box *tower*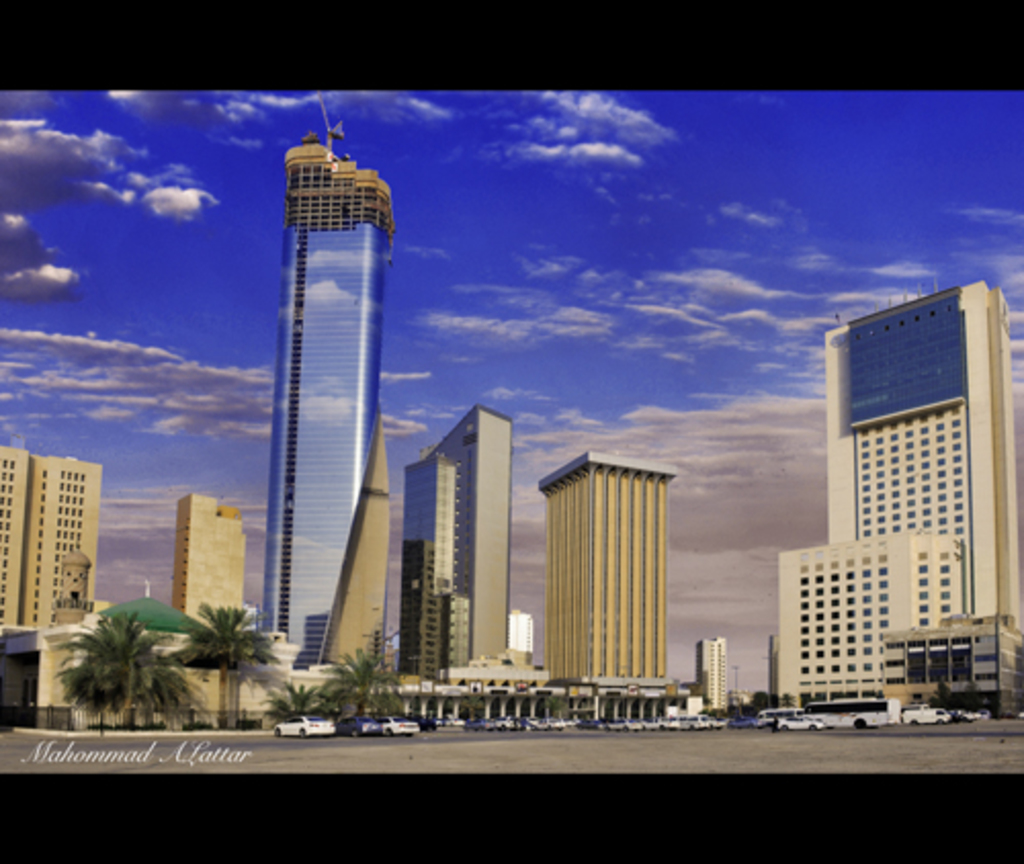
Rect(401, 401, 510, 665)
